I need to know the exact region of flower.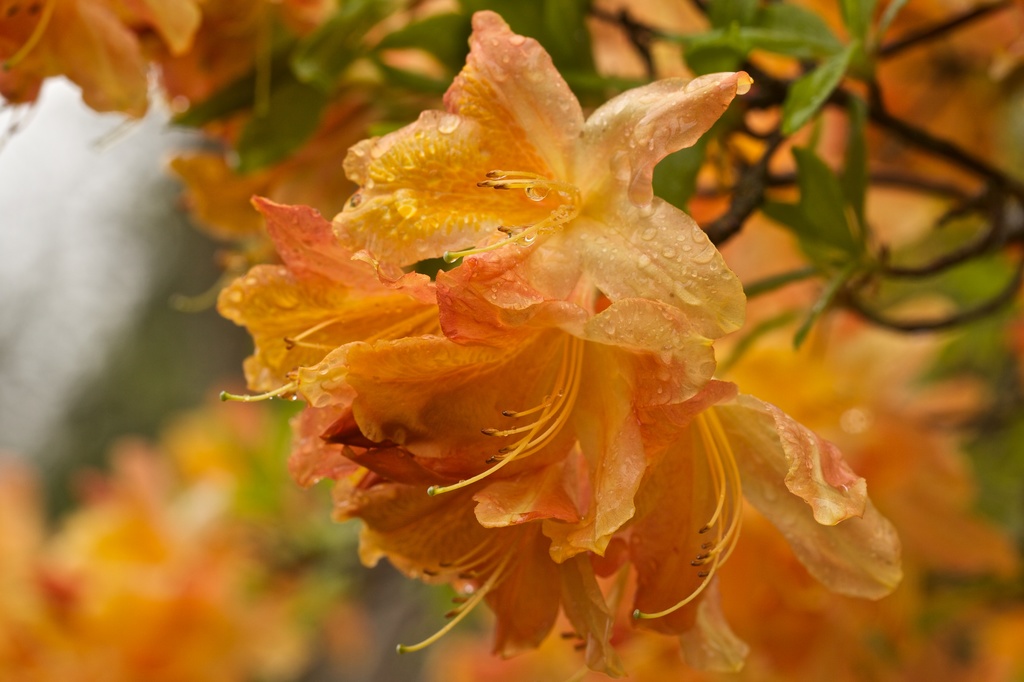
Region: {"x1": 0, "y1": 441, "x2": 312, "y2": 681}.
